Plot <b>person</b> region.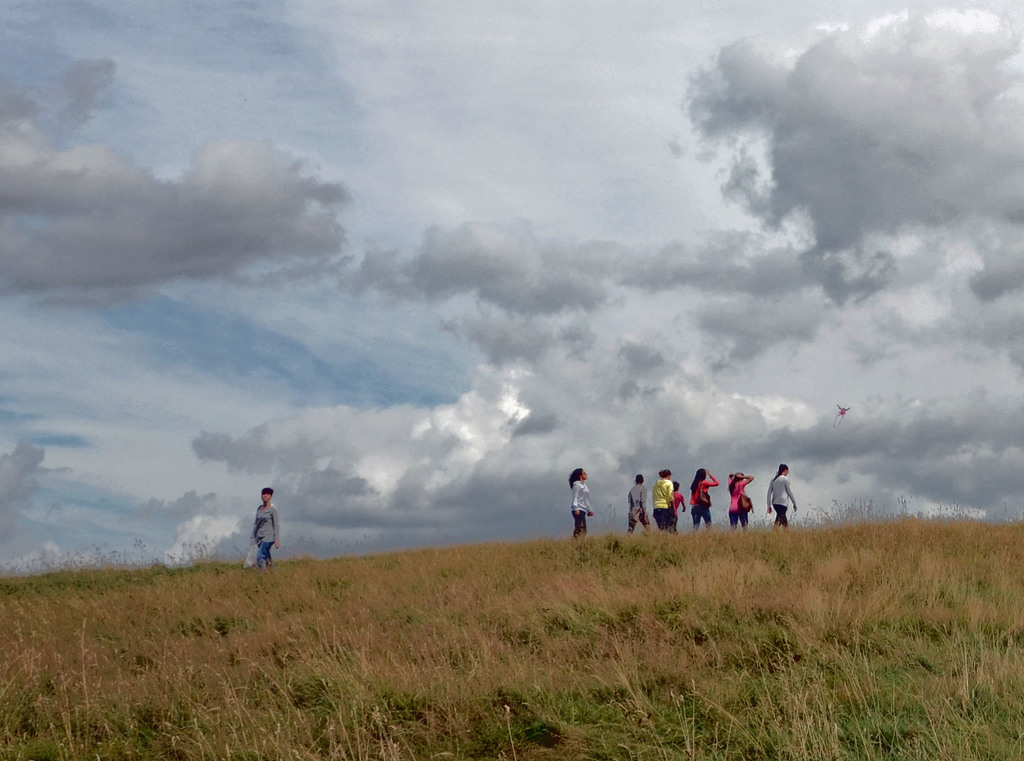
Plotted at crop(624, 474, 655, 535).
